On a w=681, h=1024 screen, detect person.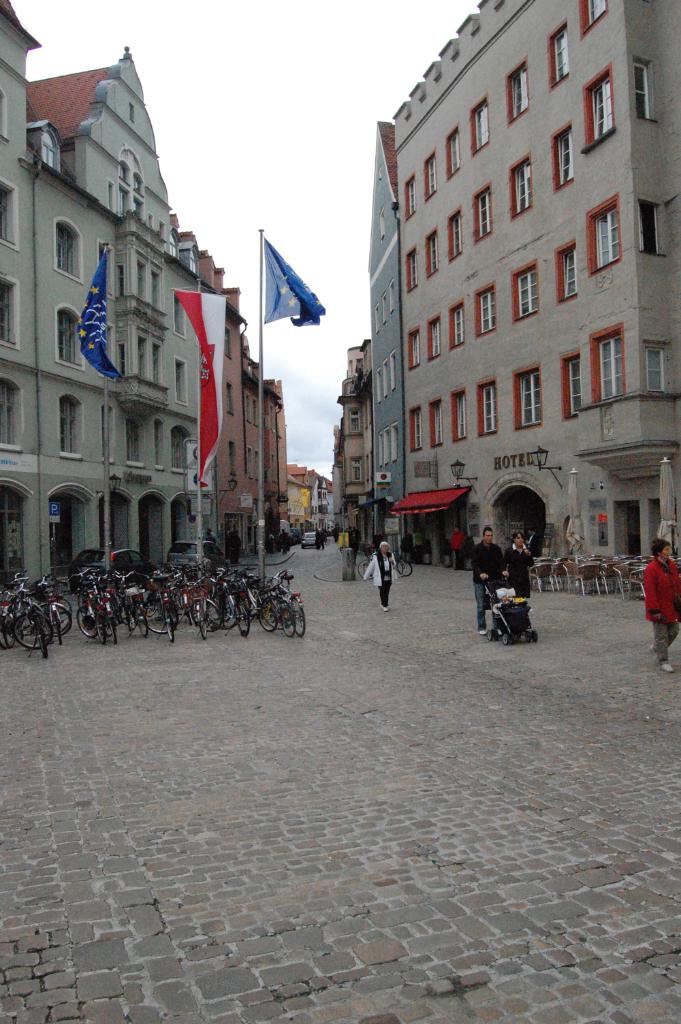
[x1=644, y1=538, x2=680, y2=673].
